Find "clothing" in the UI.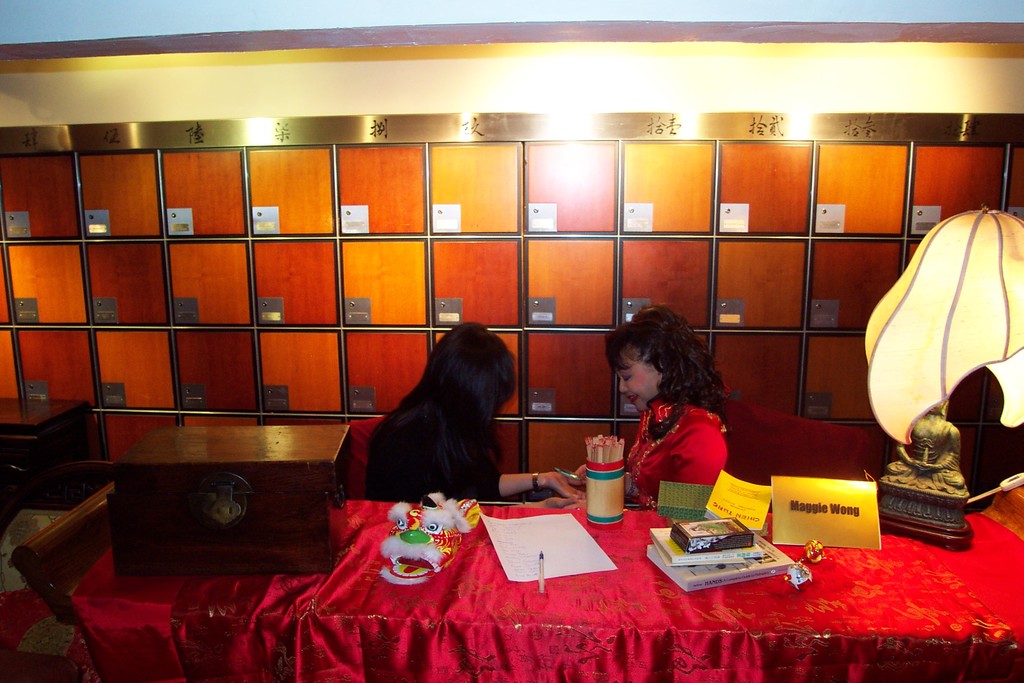
UI element at pyautogui.locateOnScreen(619, 389, 725, 504).
